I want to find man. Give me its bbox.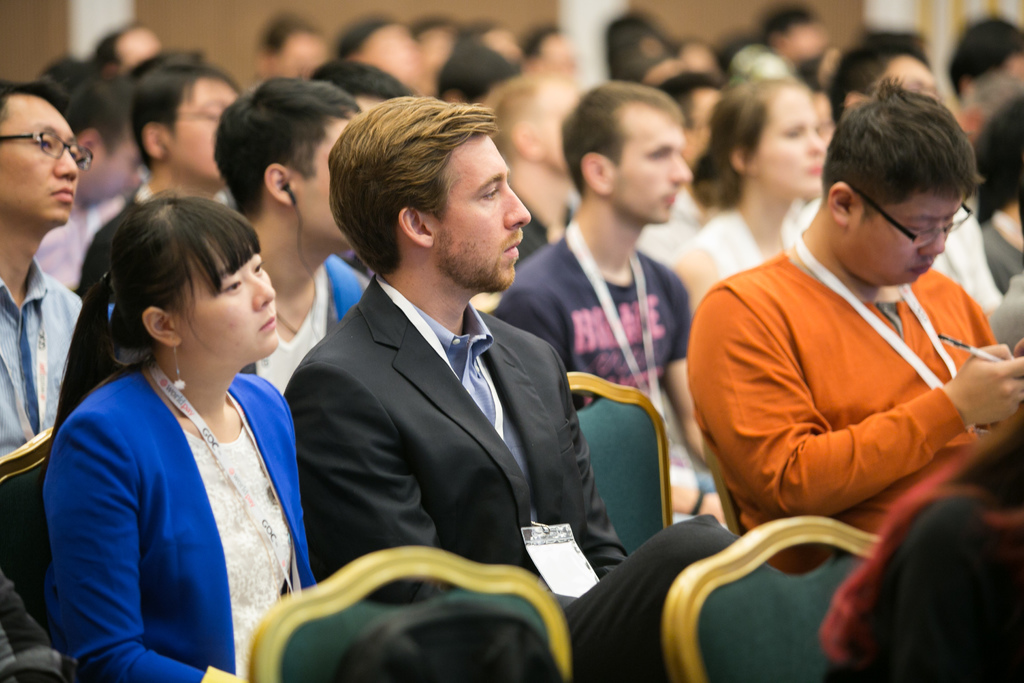
locate(493, 79, 726, 527).
